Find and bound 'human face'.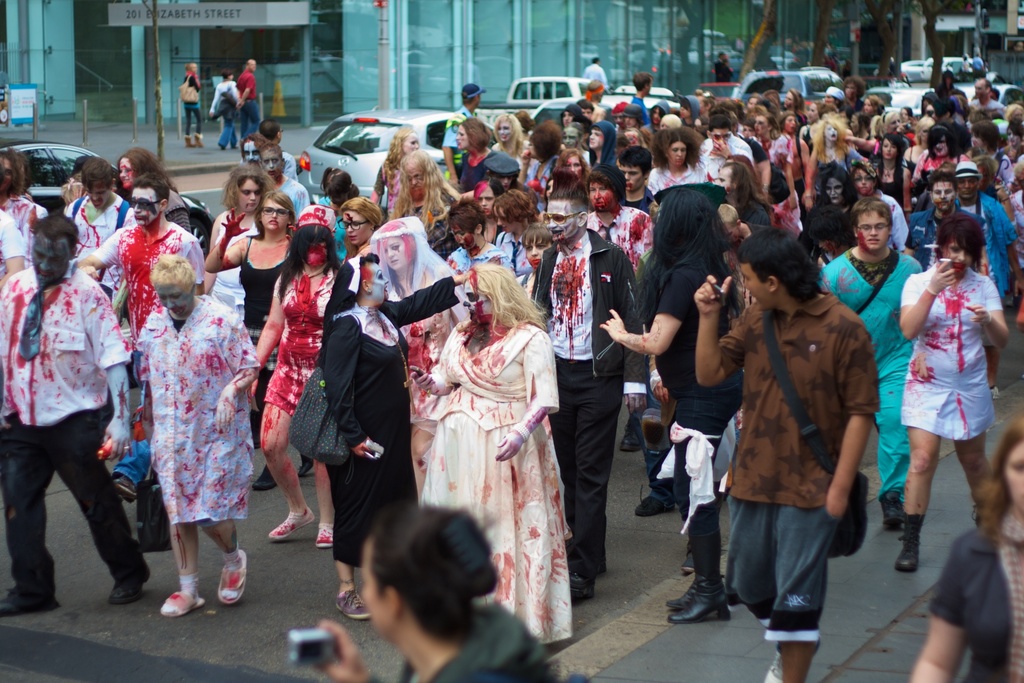
Bound: crop(353, 547, 394, 637).
